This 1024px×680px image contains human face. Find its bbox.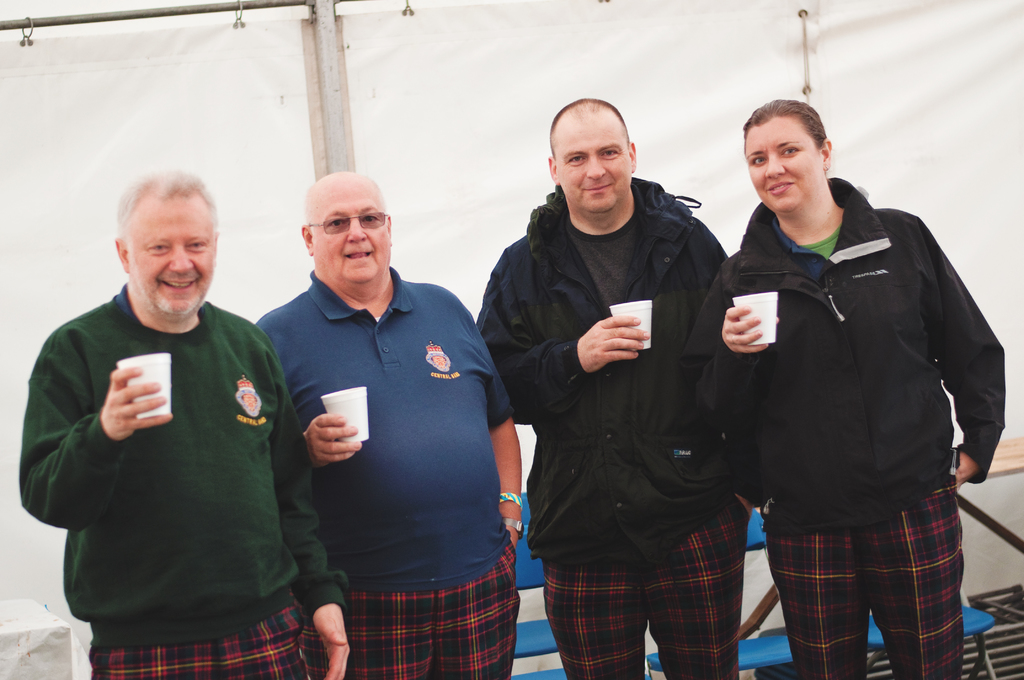
BBox(312, 174, 392, 286).
